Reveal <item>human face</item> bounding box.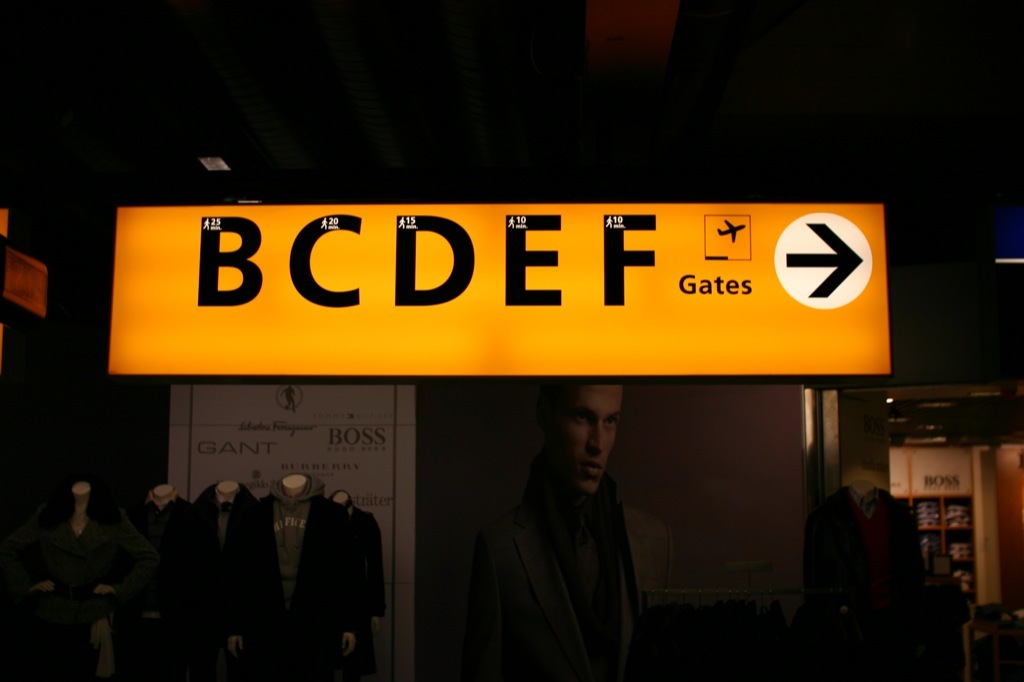
Revealed: [545,382,622,497].
